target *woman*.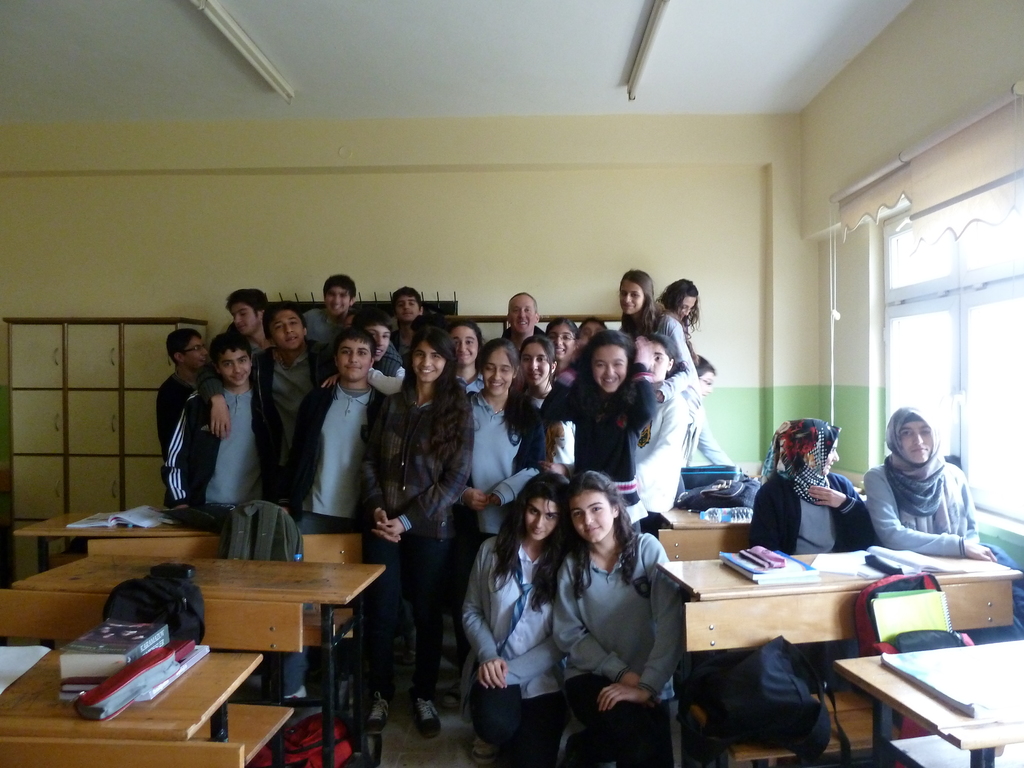
Target region: [x1=860, y1=402, x2=1023, y2=625].
